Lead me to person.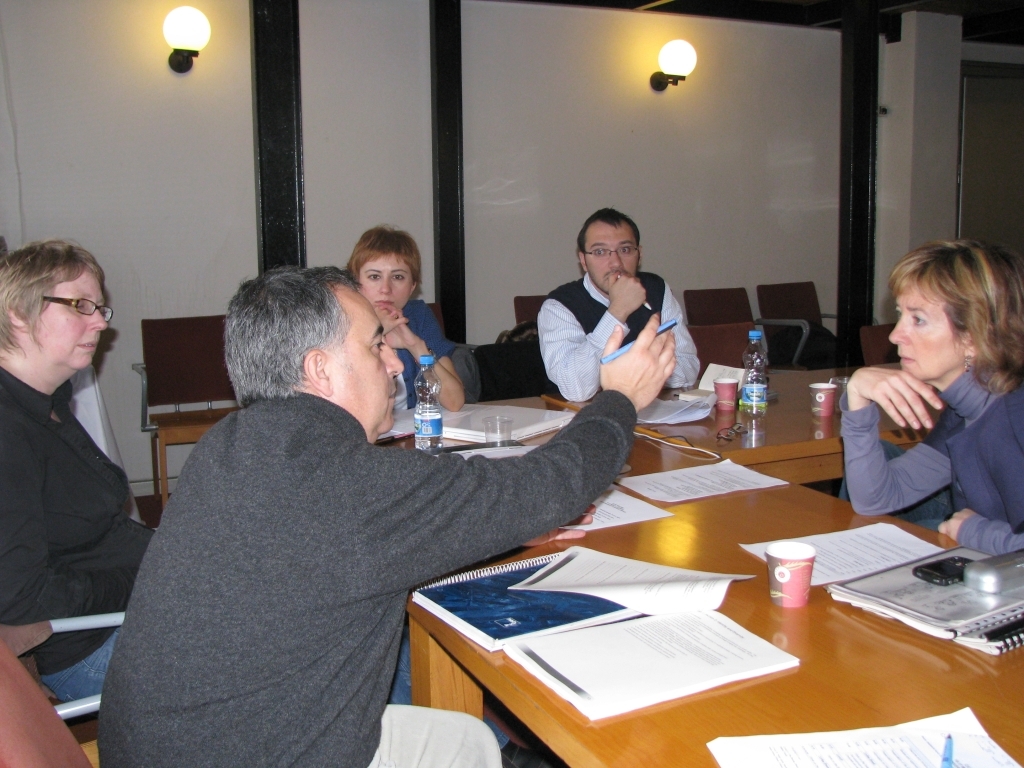
Lead to {"x1": 530, "y1": 203, "x2": 706, "y2": 404}.
